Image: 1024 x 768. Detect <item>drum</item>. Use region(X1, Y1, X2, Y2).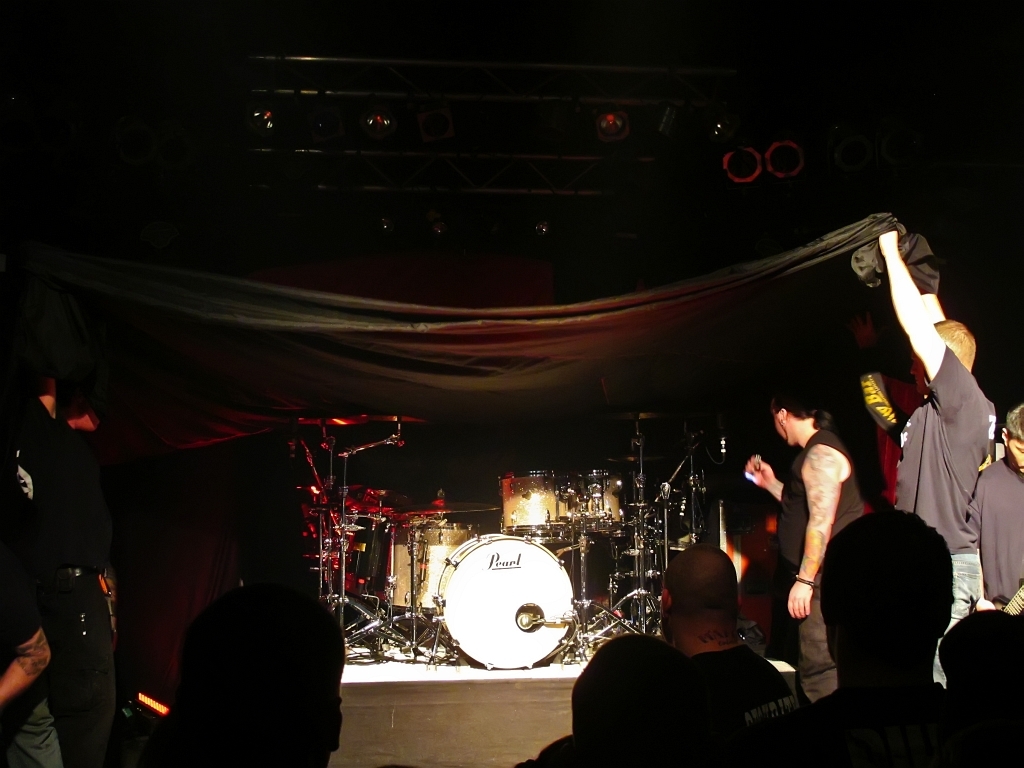
region(385, 516, 429, 613).
